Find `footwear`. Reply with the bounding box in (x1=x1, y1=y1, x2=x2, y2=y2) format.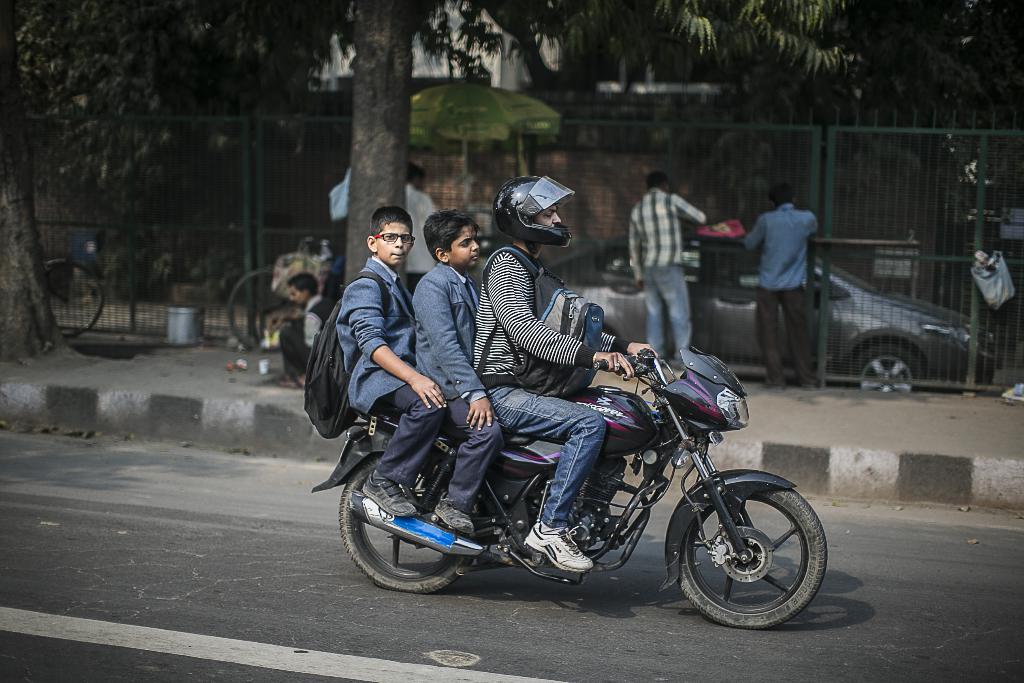
(x1=524, y1=517, x2=597, y2=575).
